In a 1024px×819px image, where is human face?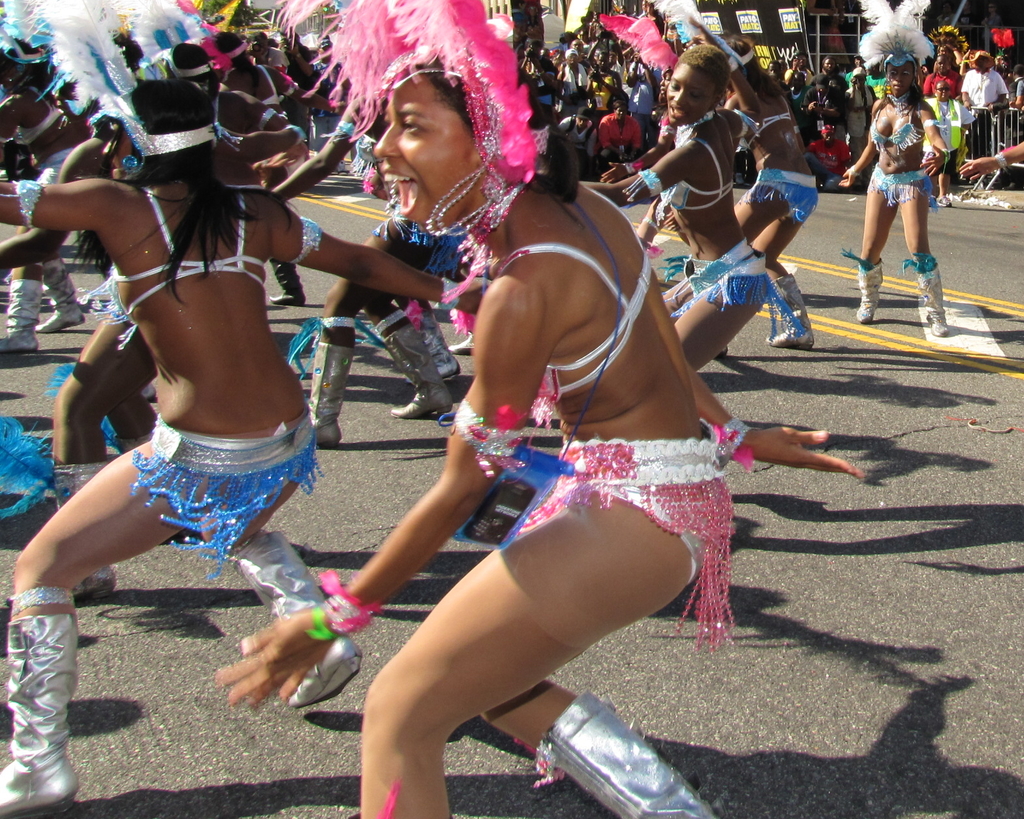
<bbox>579, 30, 586, 40</bbox>.
